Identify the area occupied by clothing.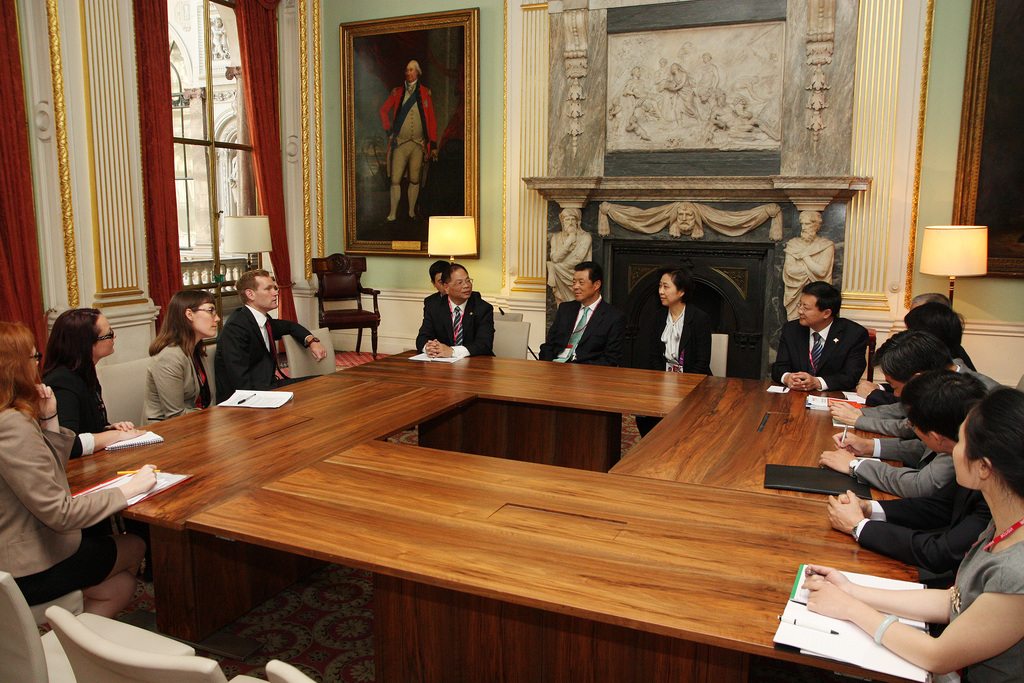
Area: pyautogui.locateOnScreen(540, 303, 620, 368).
